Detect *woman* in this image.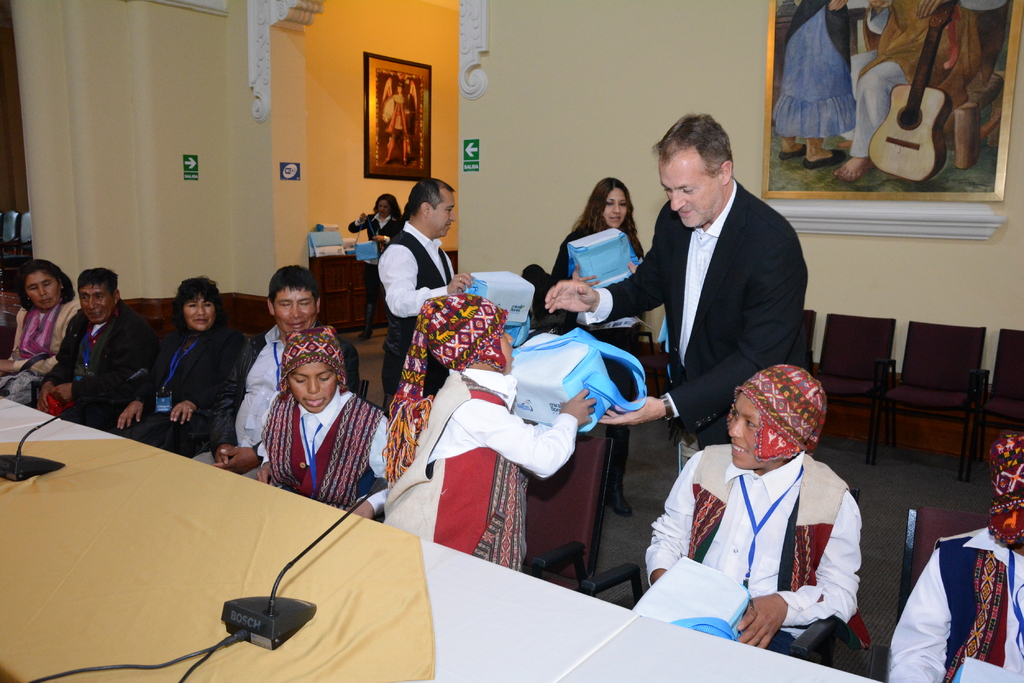
Detection: (x1=552, y1=176, x2=648, y2=520).
